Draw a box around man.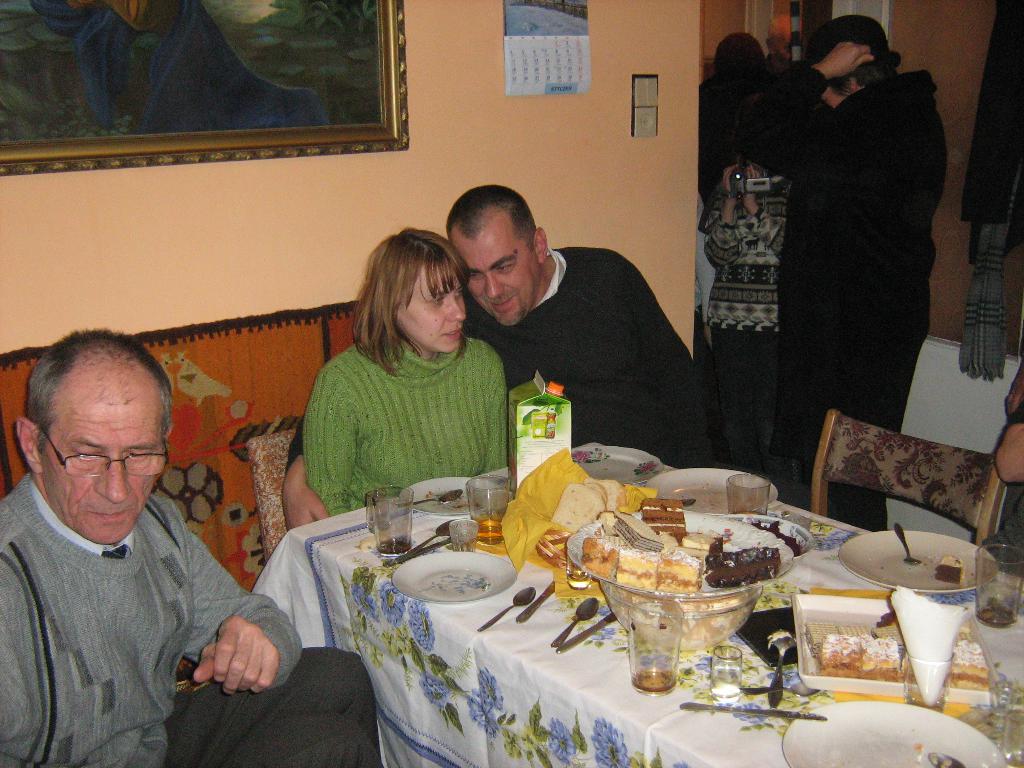
<box>444,179,719,476</box>.
